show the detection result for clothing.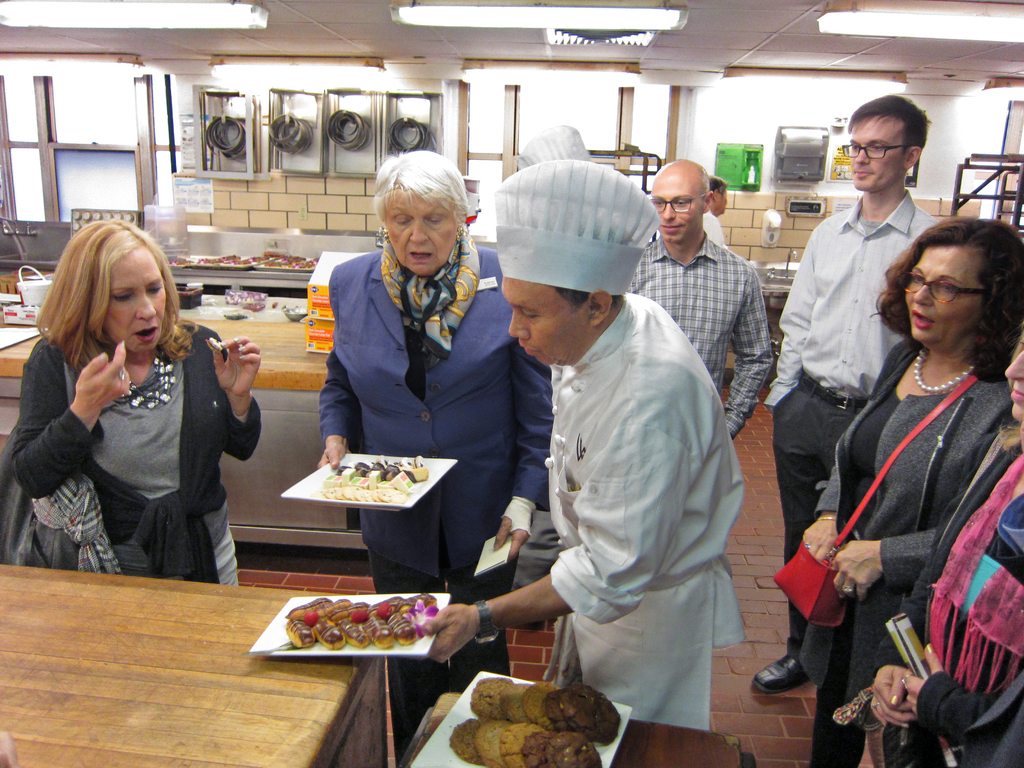
<bbox>902, 426, 1023, 765</bbox>.
